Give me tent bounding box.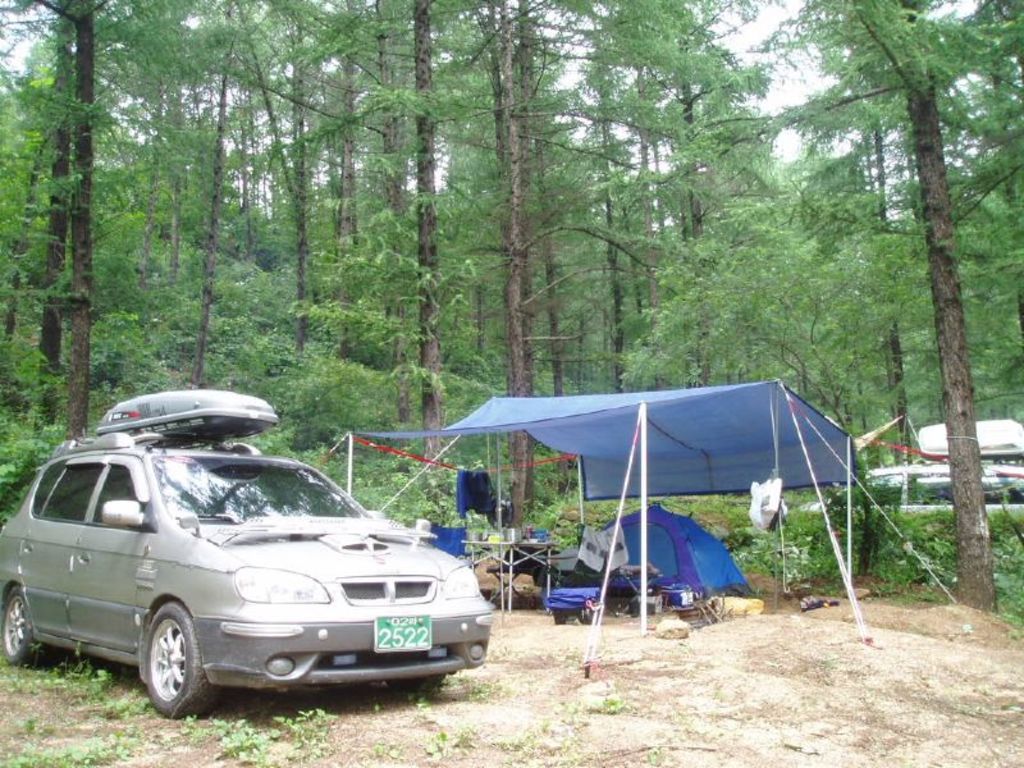
{"x1": 576, "y1": 498, "x2": 758, "y2": 602}.
